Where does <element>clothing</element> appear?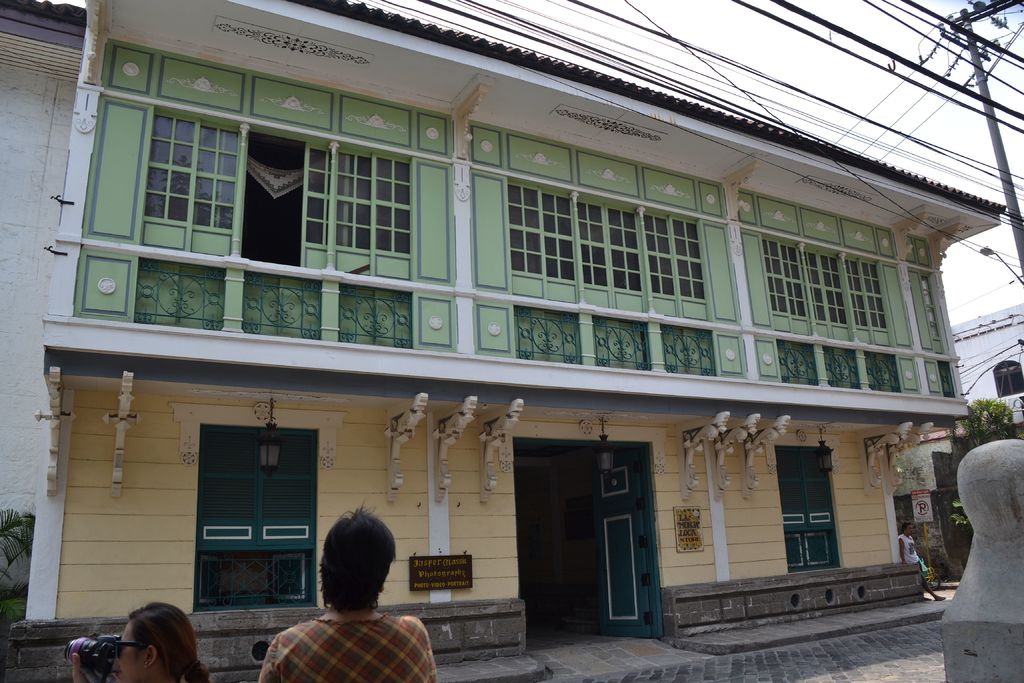
Appears at l=899, t=533, r=933, b=586.
